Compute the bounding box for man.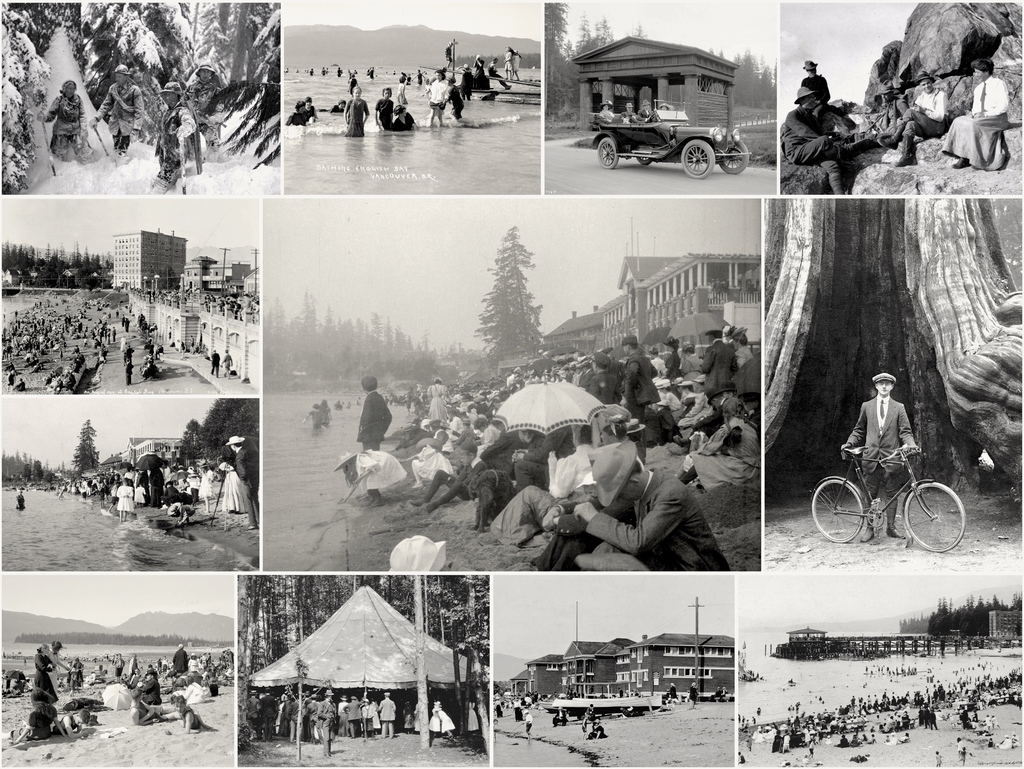
detection(180, 59, 230, 153).
